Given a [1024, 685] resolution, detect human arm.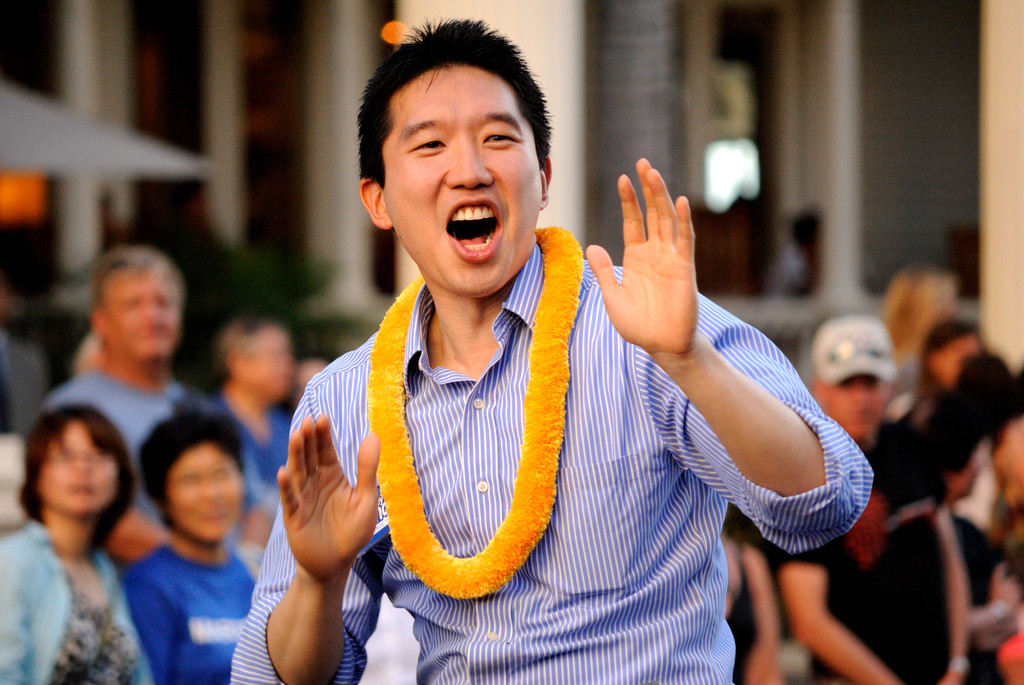
x1=777, y1=516, x2=916, y2=684.
